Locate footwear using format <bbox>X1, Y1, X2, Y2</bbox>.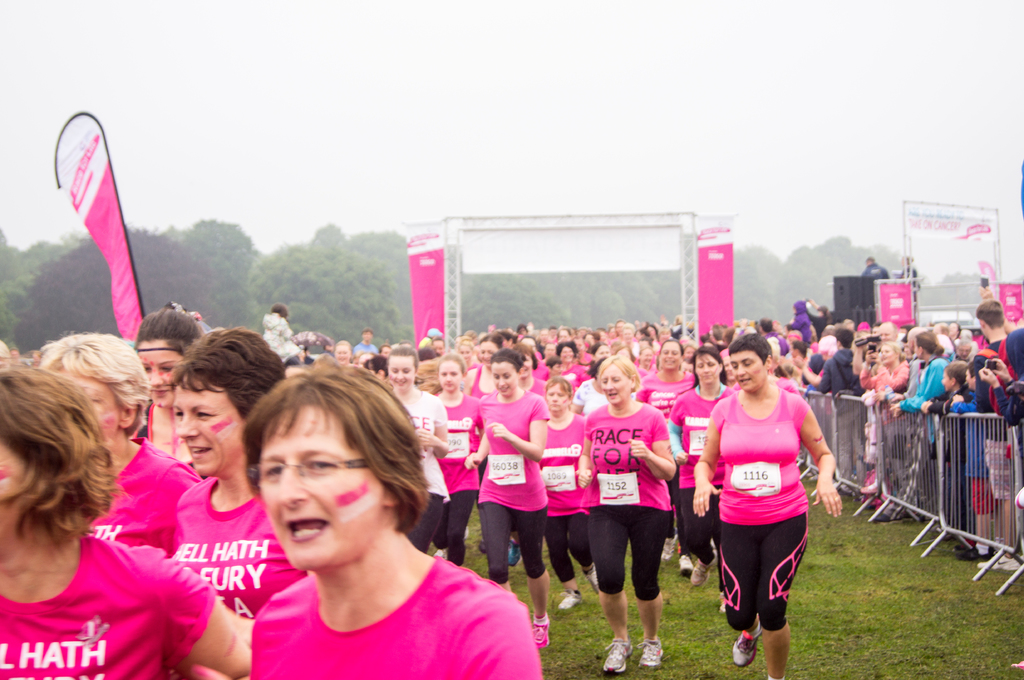
<bbox>680, 553, 697, 578</bbox>.
